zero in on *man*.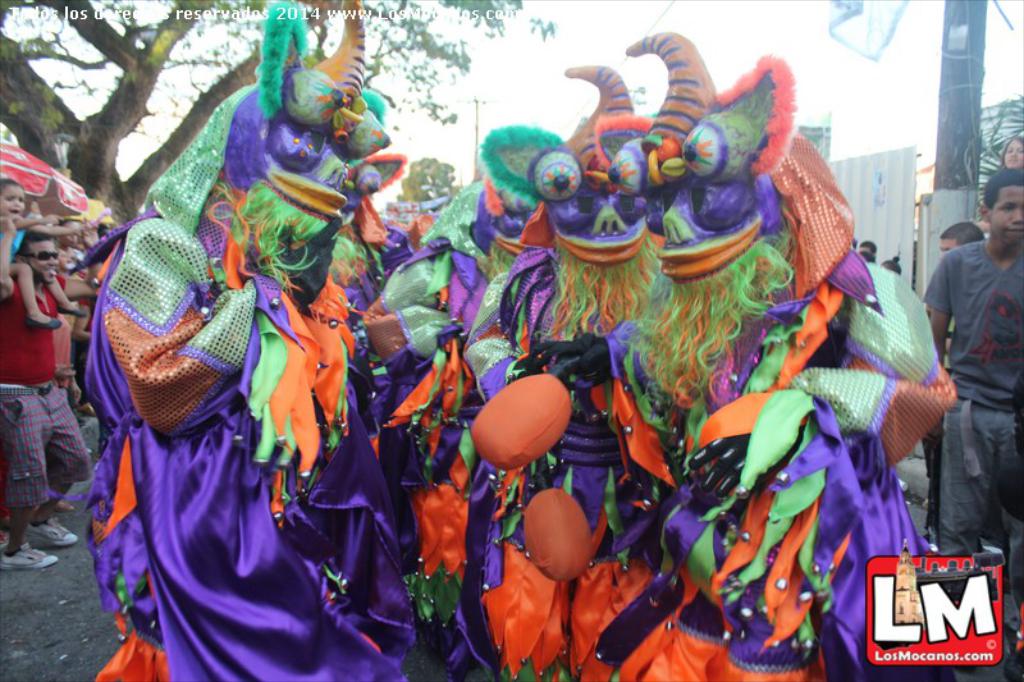
Zeroed in: bbox=[924, 221, 988, 539].
